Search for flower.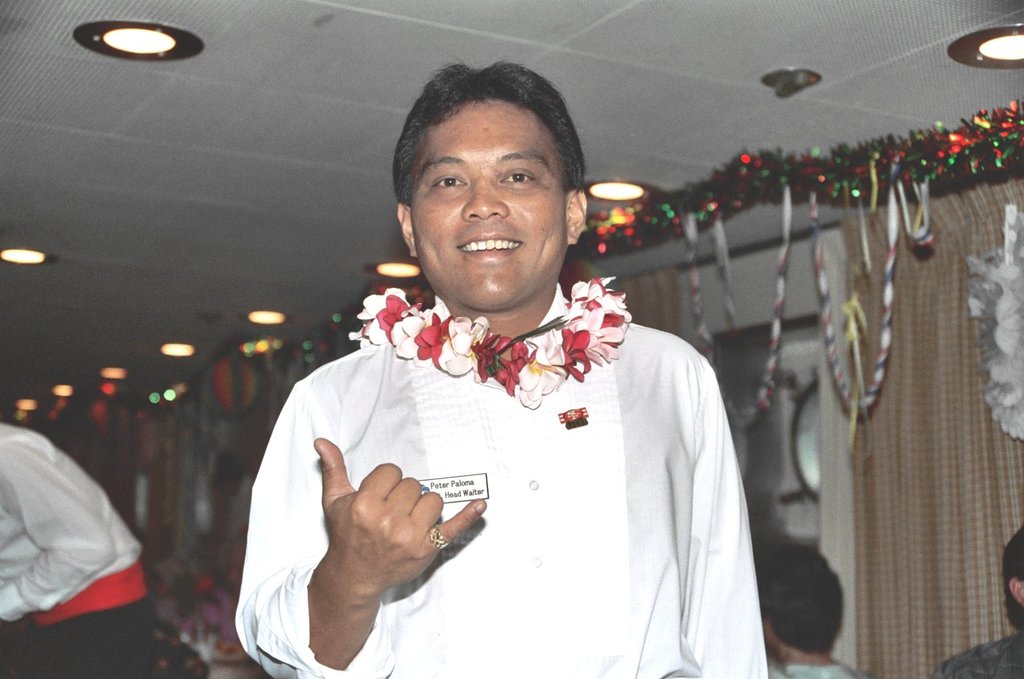
Found at <bbox>514, 343, 585, 411</bbox>.
